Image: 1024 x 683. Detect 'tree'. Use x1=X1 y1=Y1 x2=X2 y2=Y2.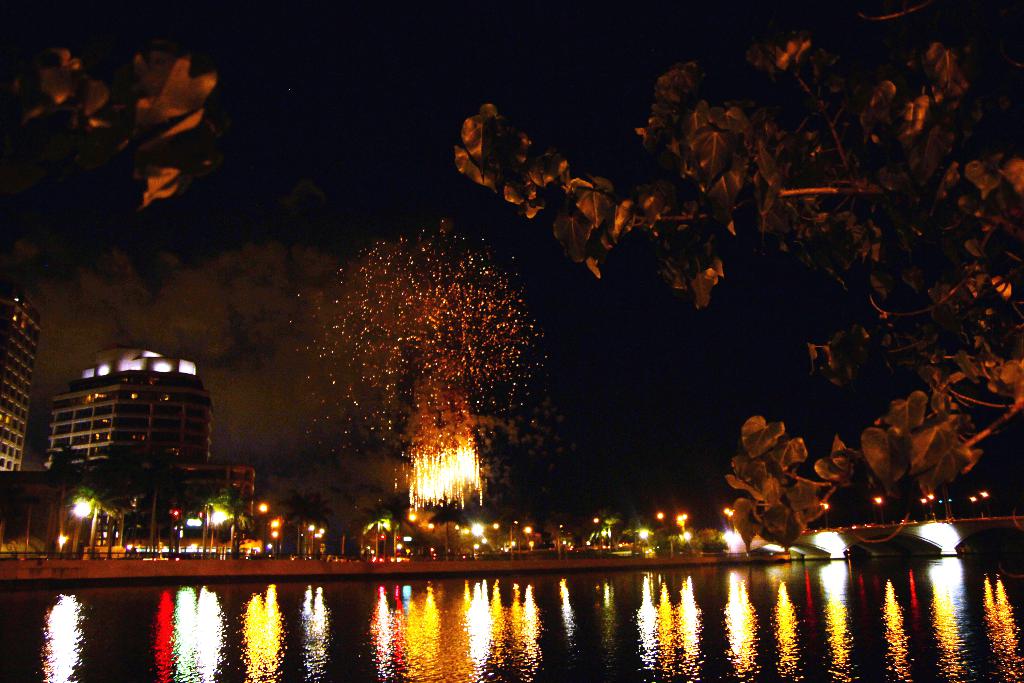
x1=703 y1=527 x2=735 y2=554.
